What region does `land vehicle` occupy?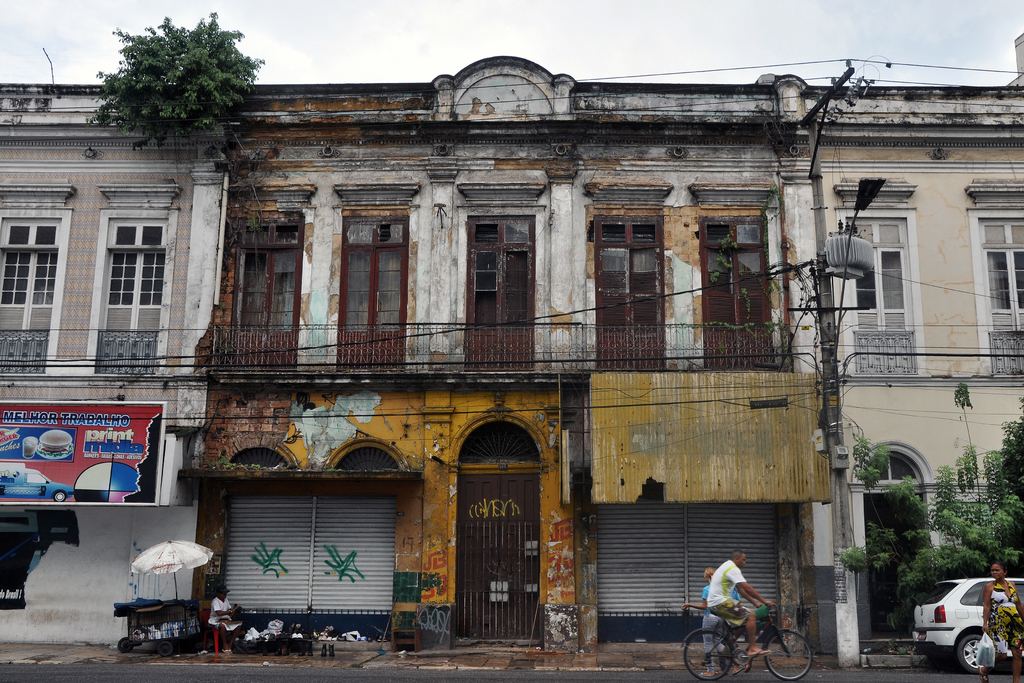
box(912, 569, 1023, 671).
